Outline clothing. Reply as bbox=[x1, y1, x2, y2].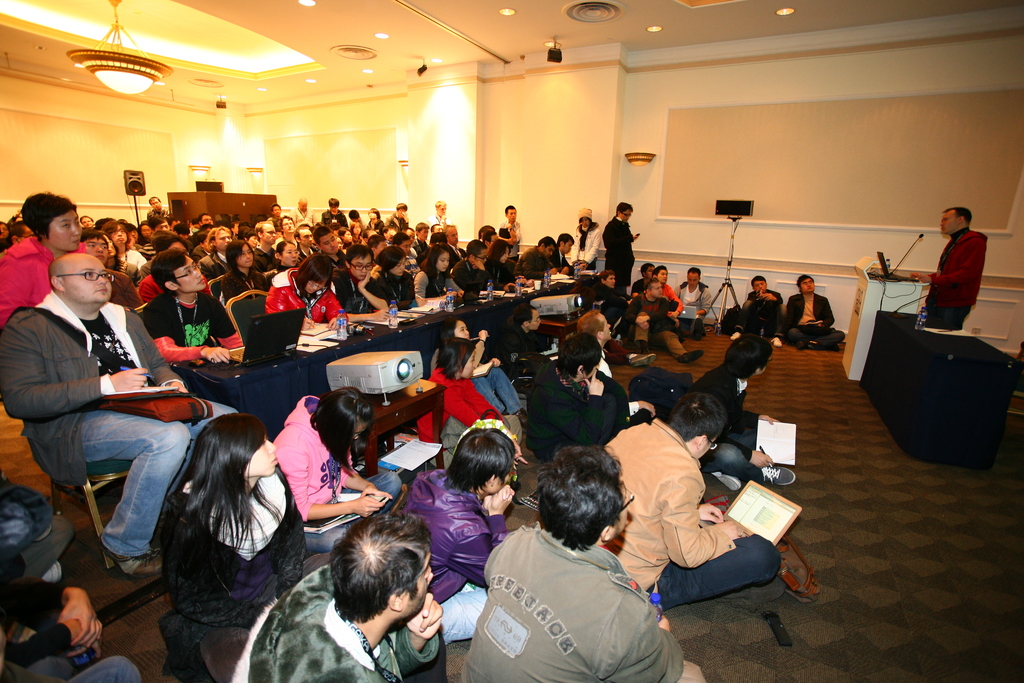
bbox=[933, 227, 996, 324].
